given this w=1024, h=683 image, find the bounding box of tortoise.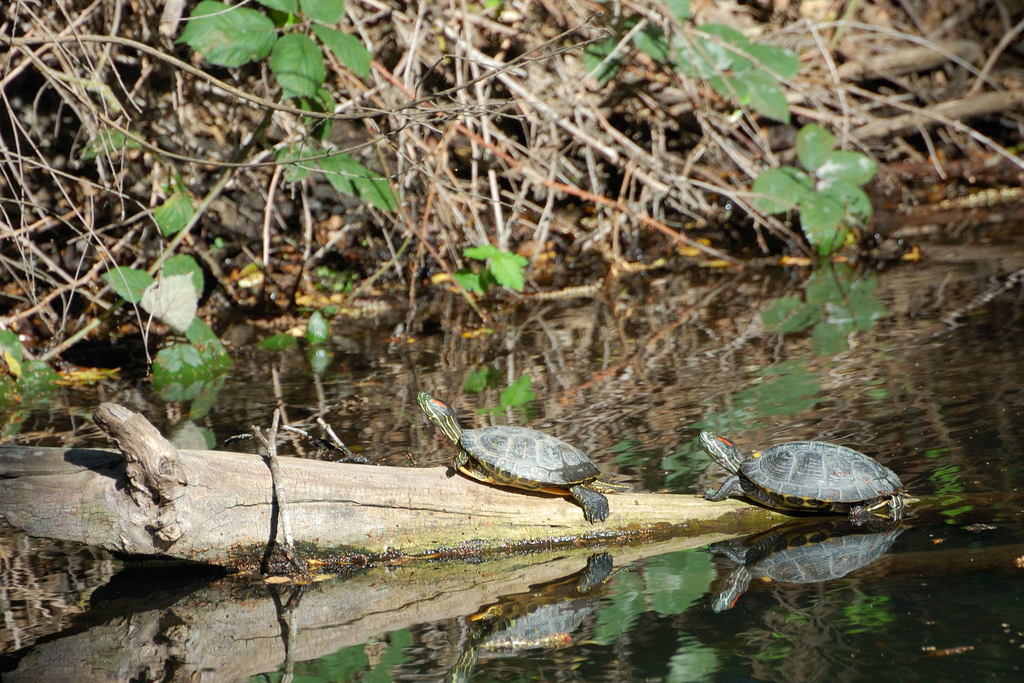
left=698, top=432, right=911, bottom=520.
